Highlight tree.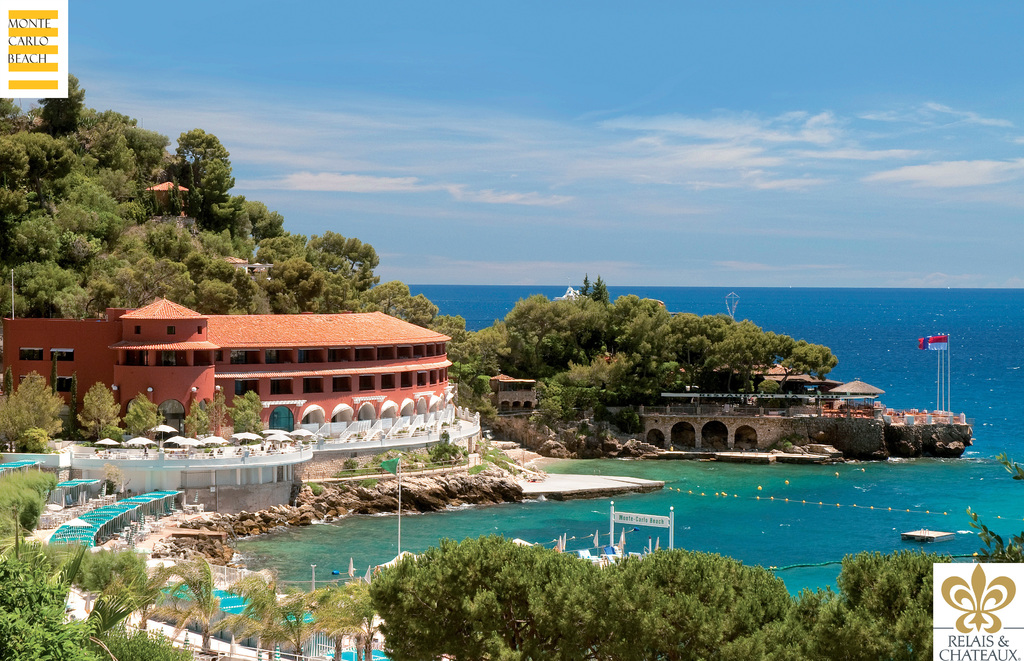
Highlighted region: pyautogui.locateOnScreen(182, 392, 234, 441).
